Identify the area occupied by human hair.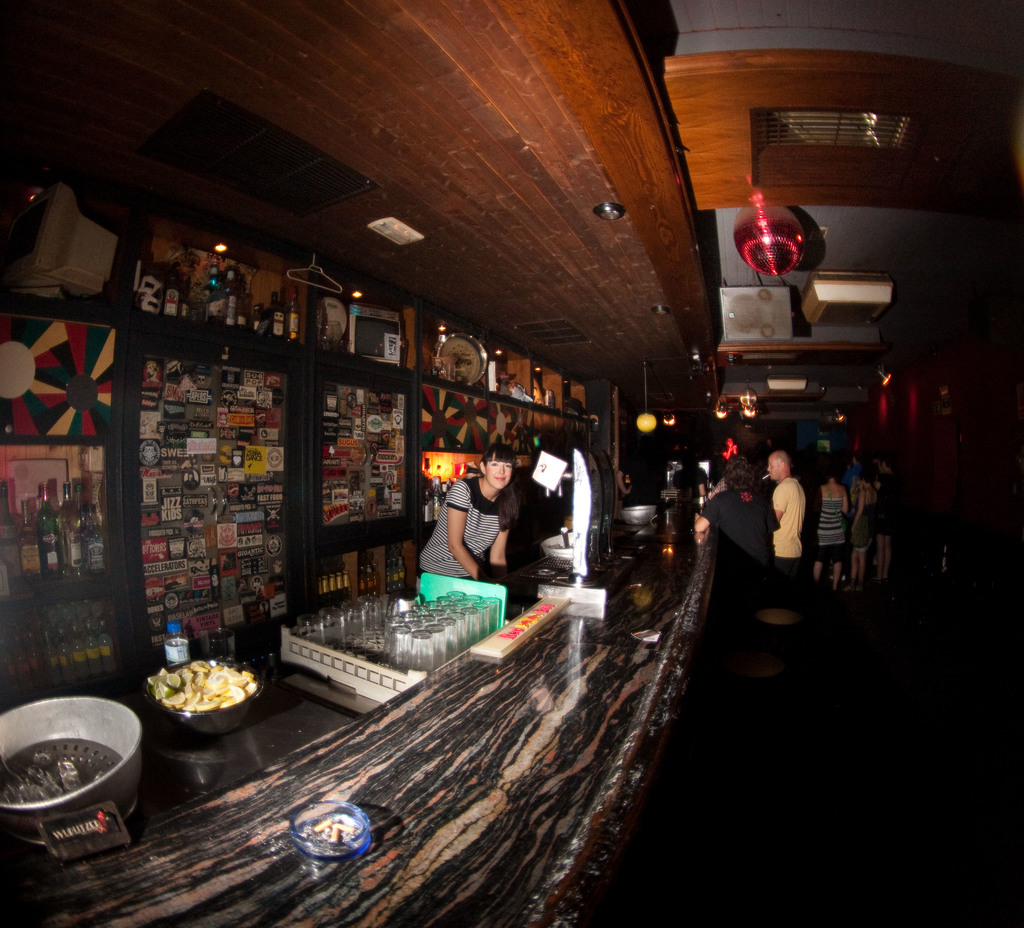
Area: {"left": 481, "top": 441, "right": 519, "bottom": 530}.
